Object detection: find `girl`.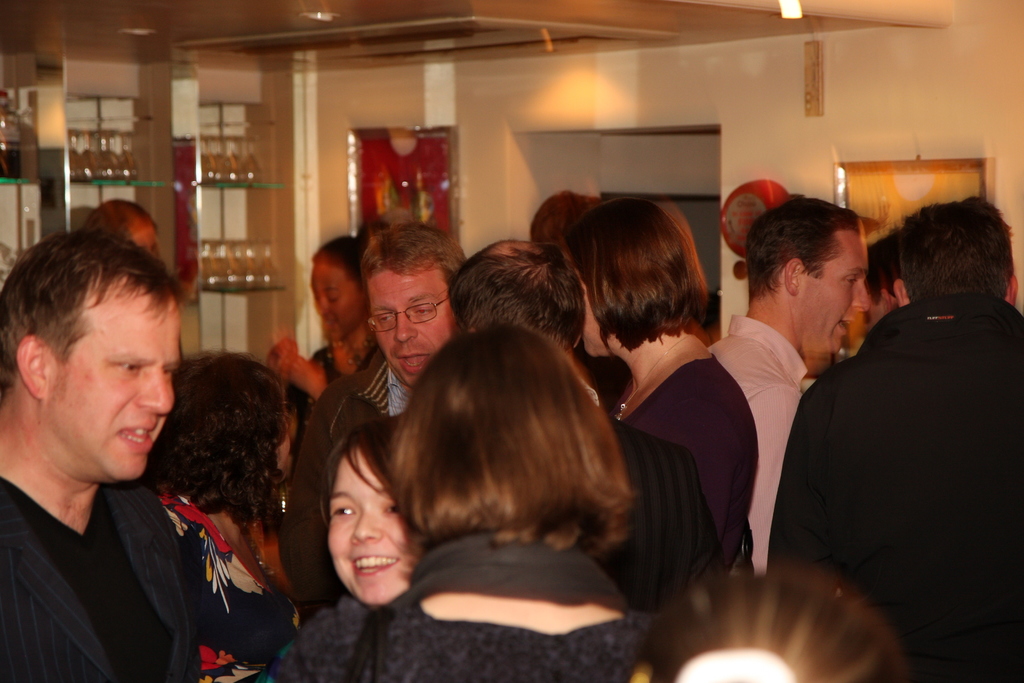
detection(350, 315, 660, 682).
